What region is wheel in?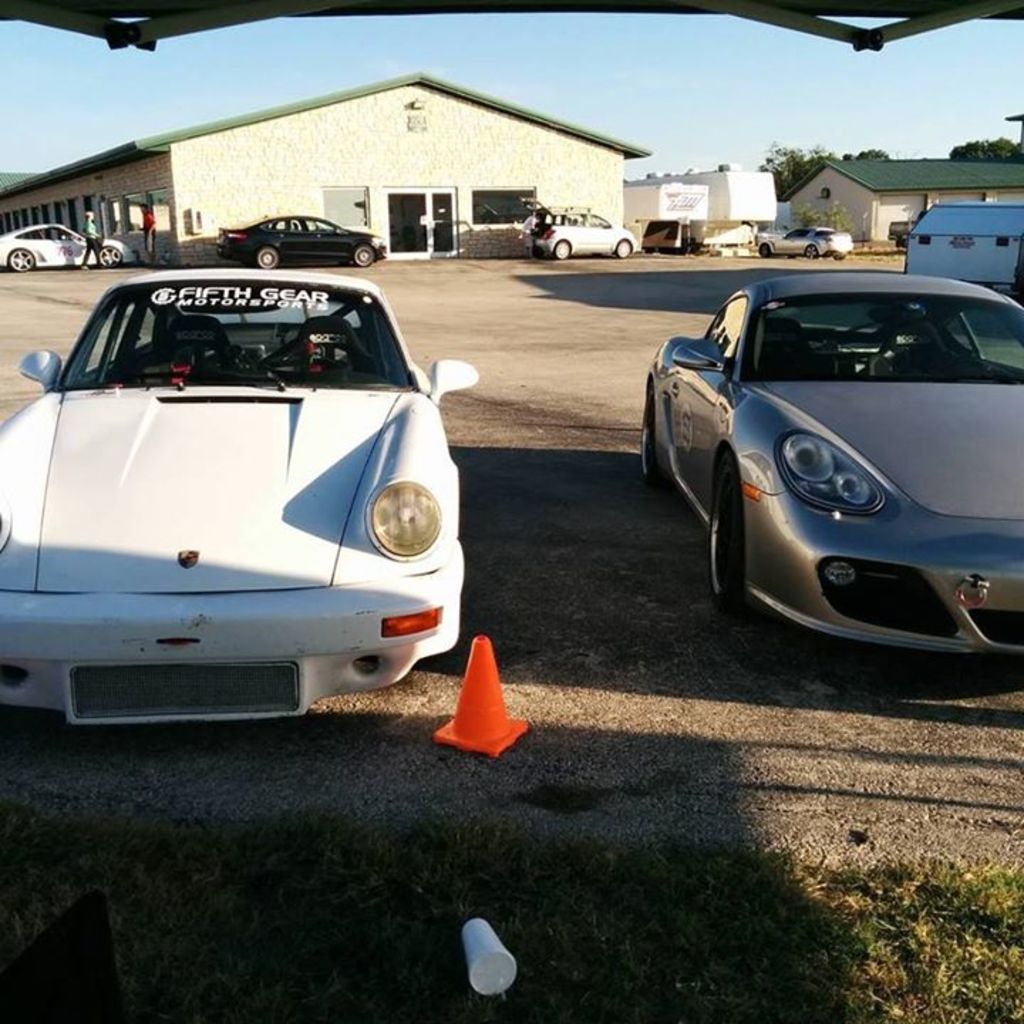
pyautogui.locateOnScreen(758, 243, 771, 259).
